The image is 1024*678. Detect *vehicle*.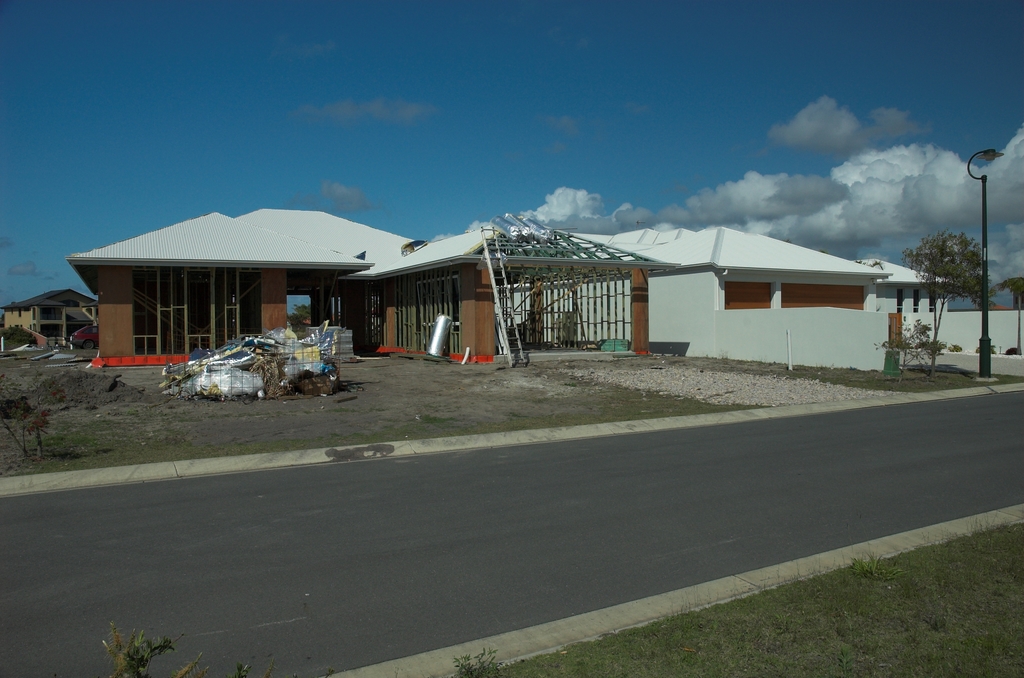
Detection: region(164, 325, 347, 398).
